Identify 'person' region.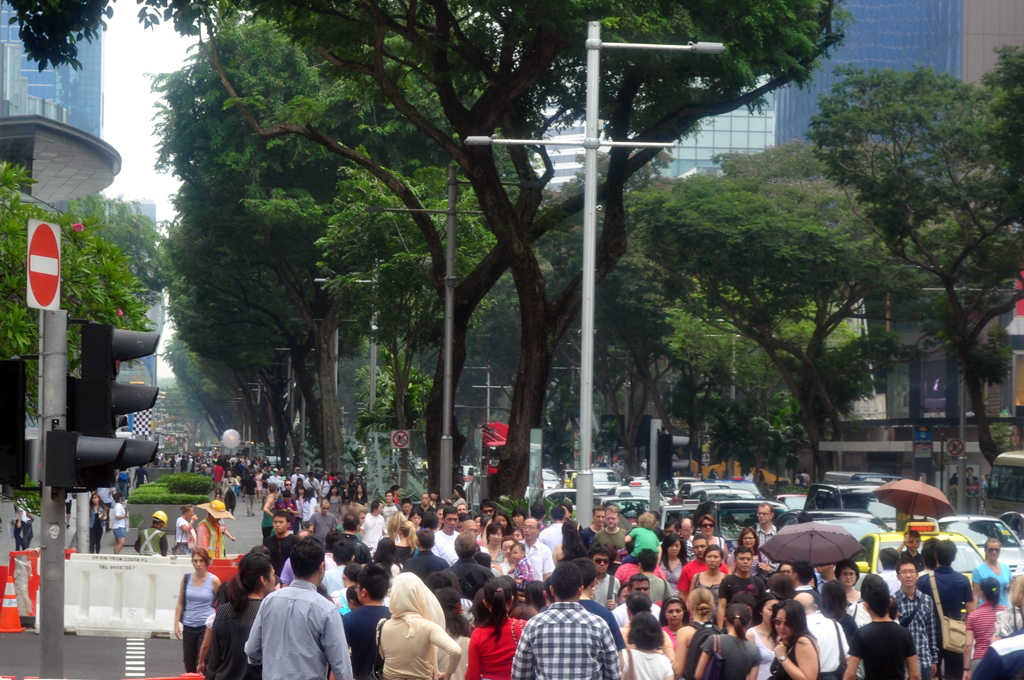
Region: <box>771,597,819,679</box>.
